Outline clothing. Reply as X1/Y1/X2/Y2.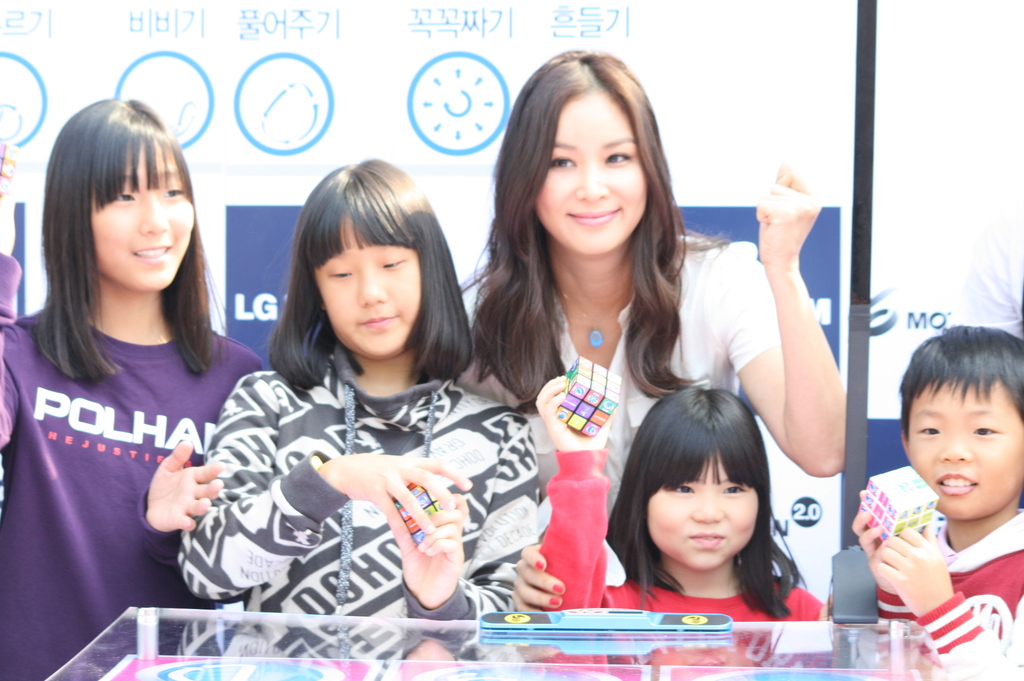
148/324/527/624.
